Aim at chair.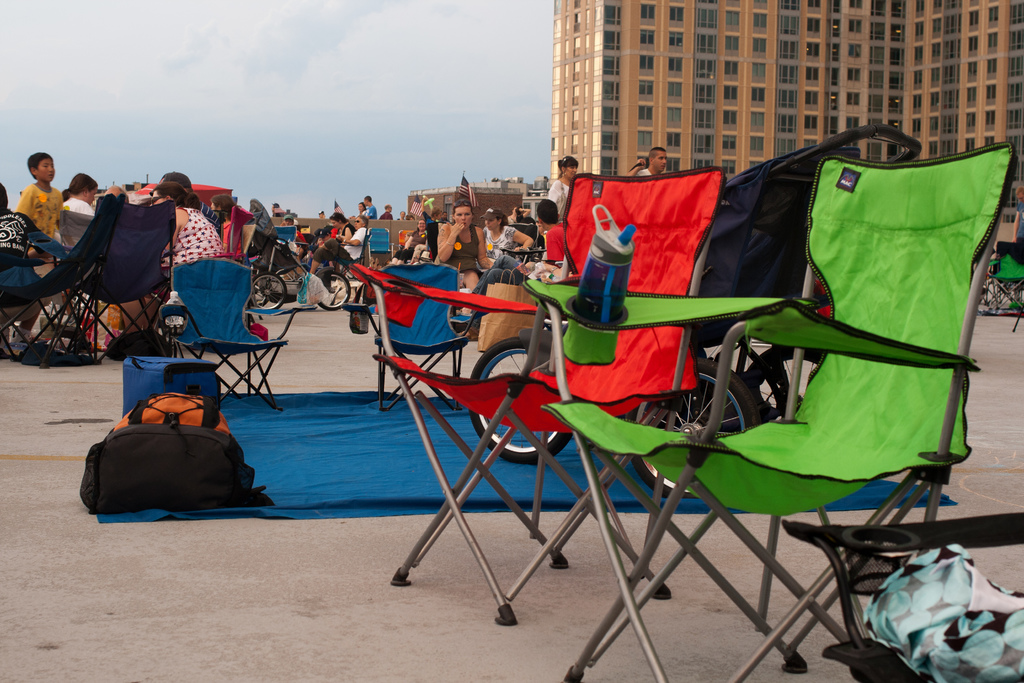
Aimed at left=366, top=227, right=395, bottom=265.
